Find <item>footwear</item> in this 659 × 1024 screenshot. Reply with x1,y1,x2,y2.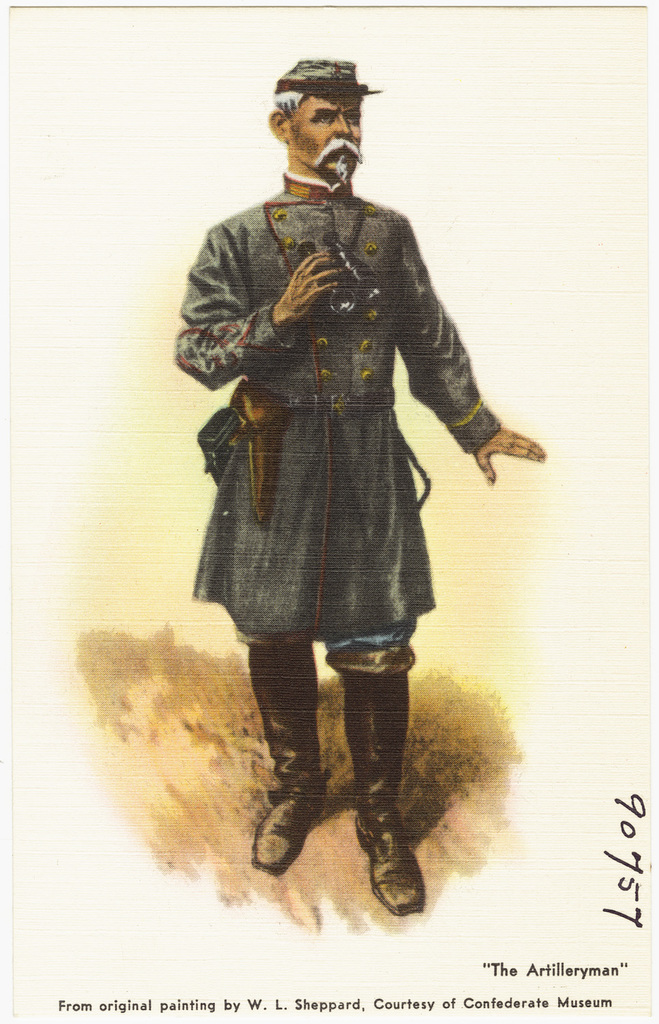
242,644,321,873.
